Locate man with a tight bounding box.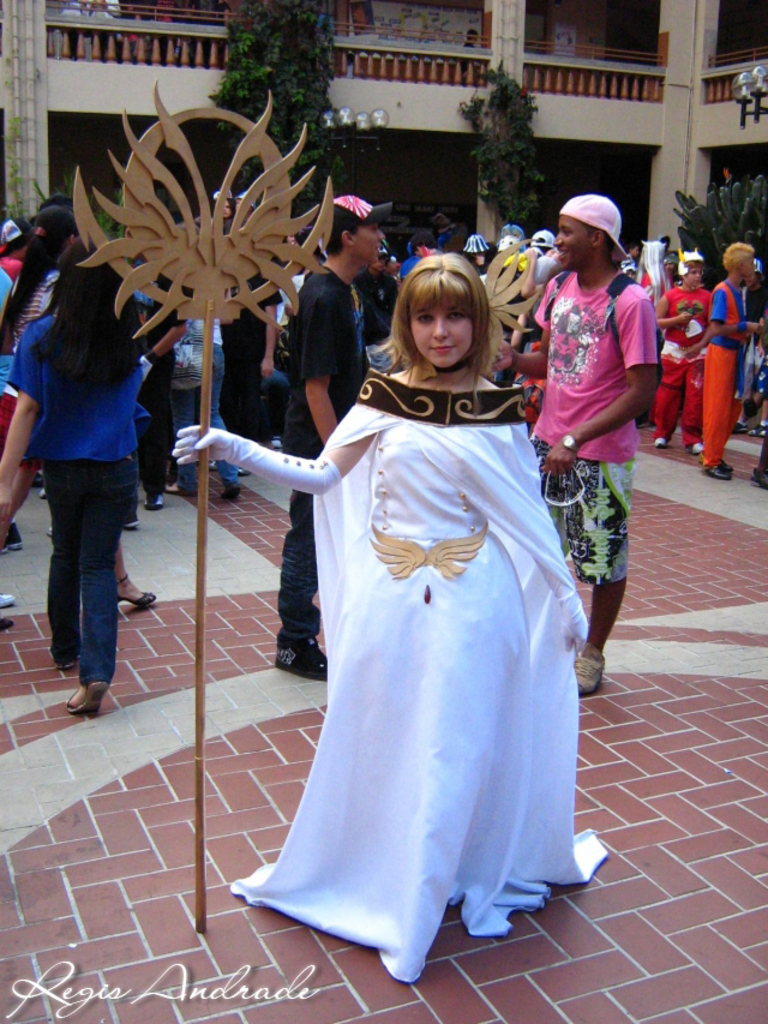
<bbox>379, 254, 404, 325</bbox>.
